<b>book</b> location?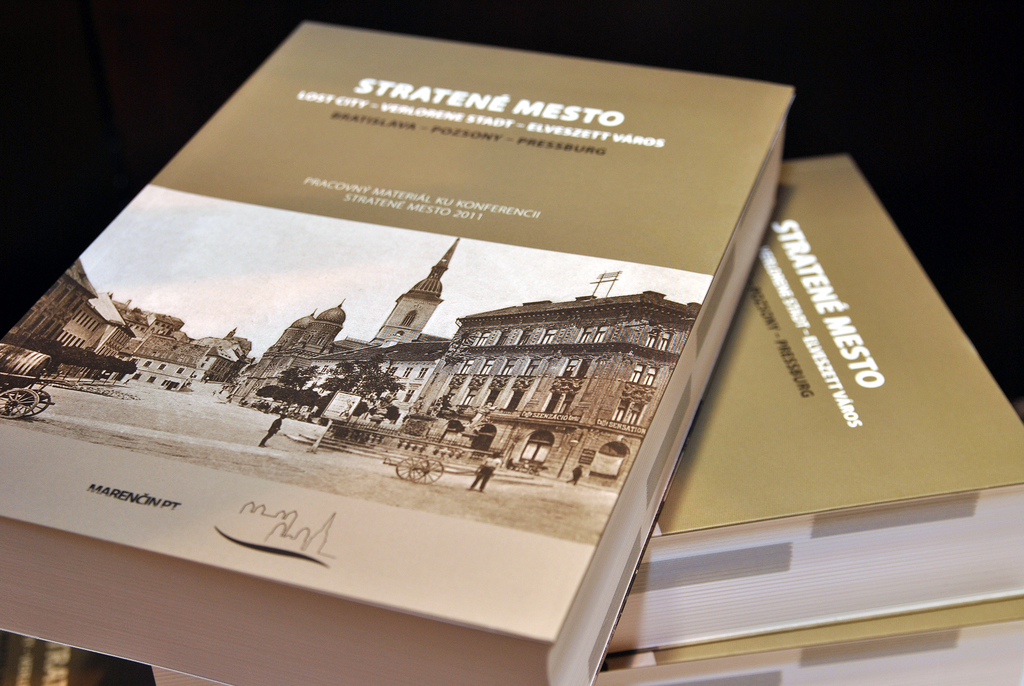
l=0, t=35, r=900, b=658
